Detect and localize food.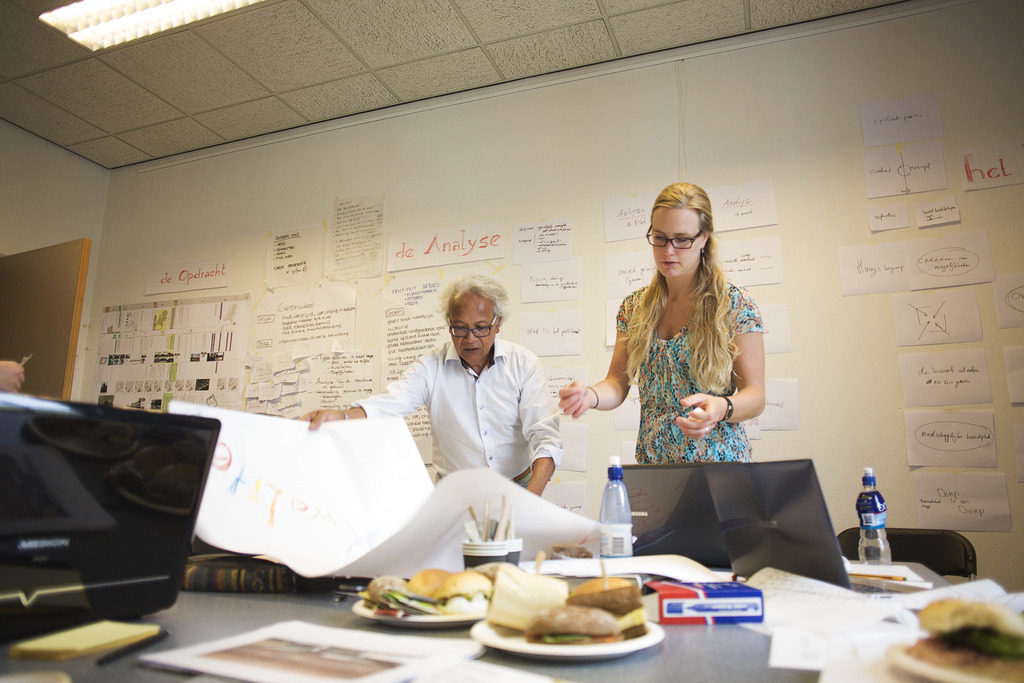
Localized at {"left": 569, "top": 579, "right": 645, "bottom": 638}.
